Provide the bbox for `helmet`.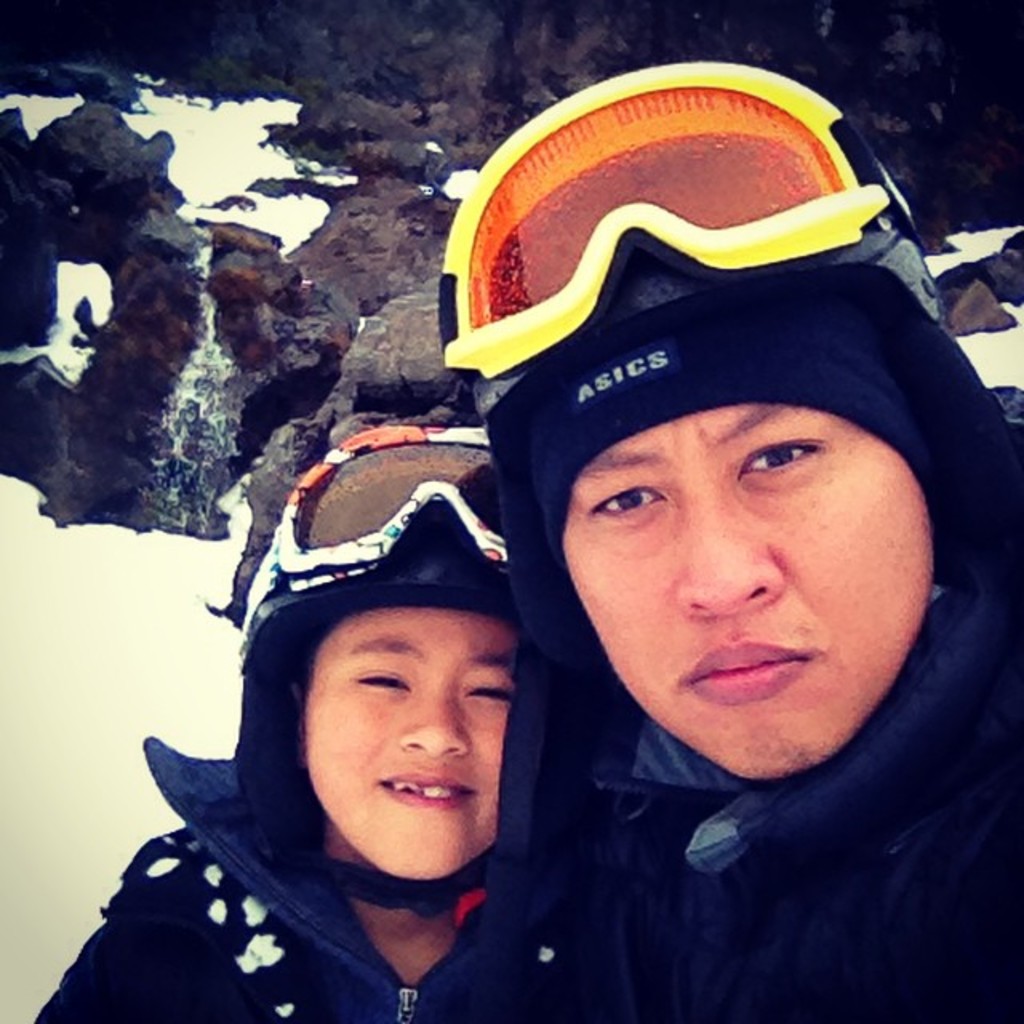
left=221, top=440, right=570, bottom=829.
